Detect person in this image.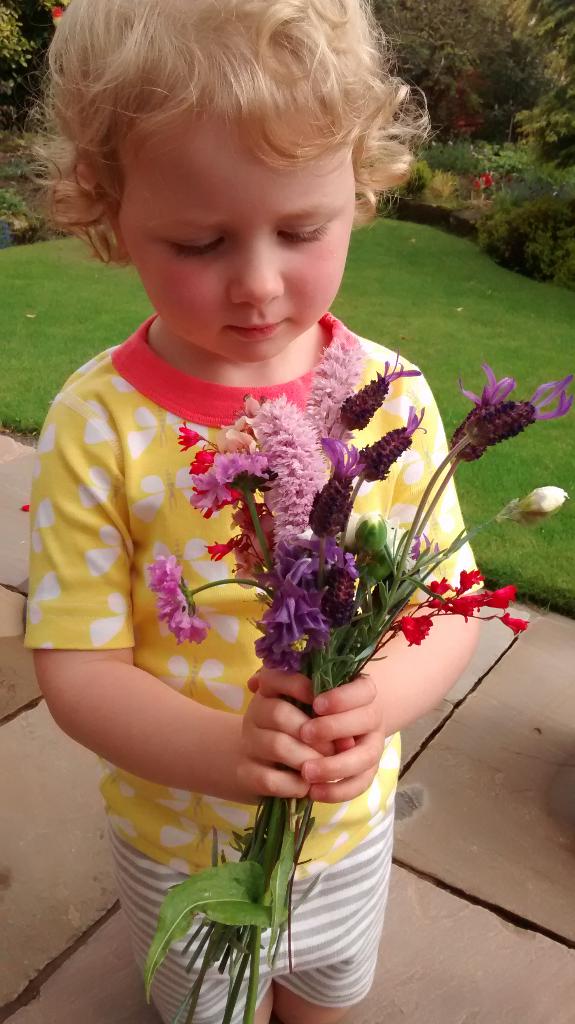
Detection: rect(17, 0, 492, 883).
